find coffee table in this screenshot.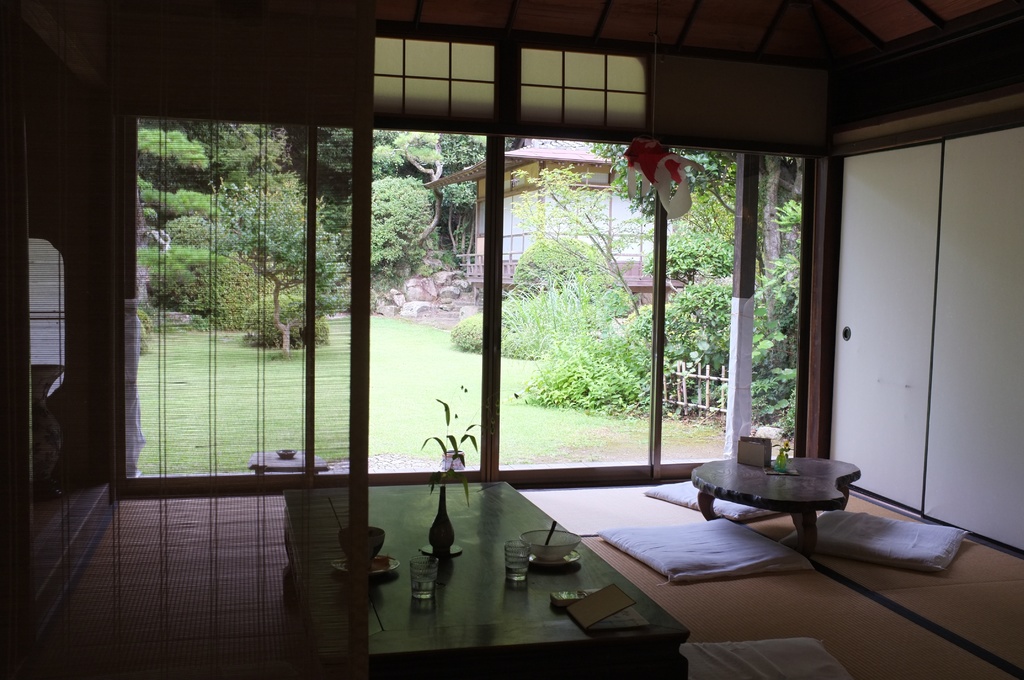
The bounding box for coffee table is [left=278, top=476, right=691, bottom=679].
